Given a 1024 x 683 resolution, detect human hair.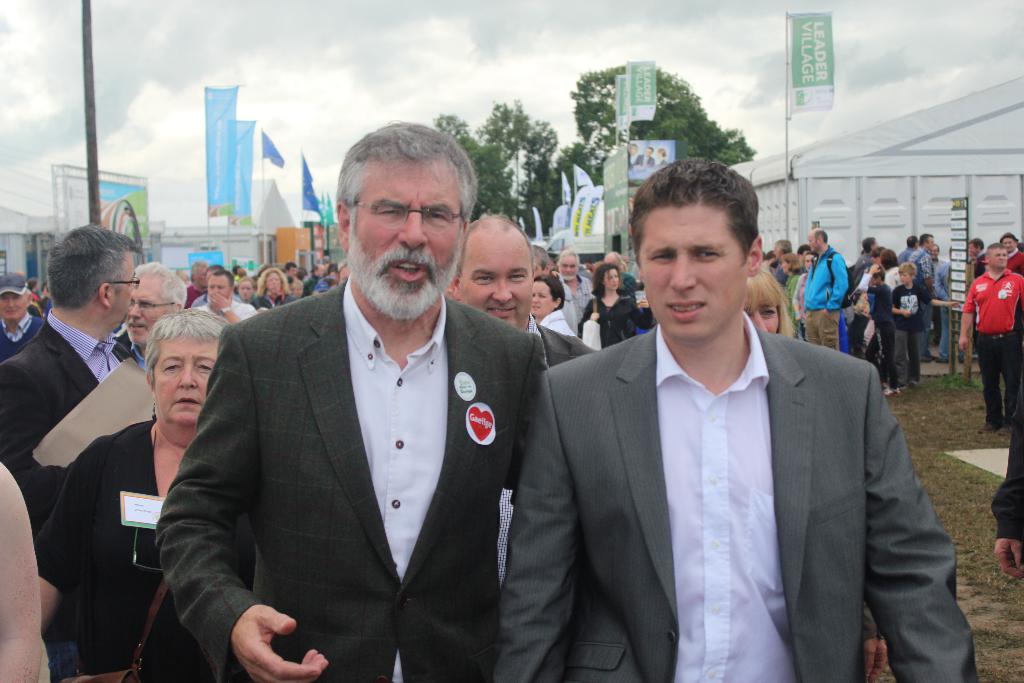
<region>133, 256, 189, 304</region>.
